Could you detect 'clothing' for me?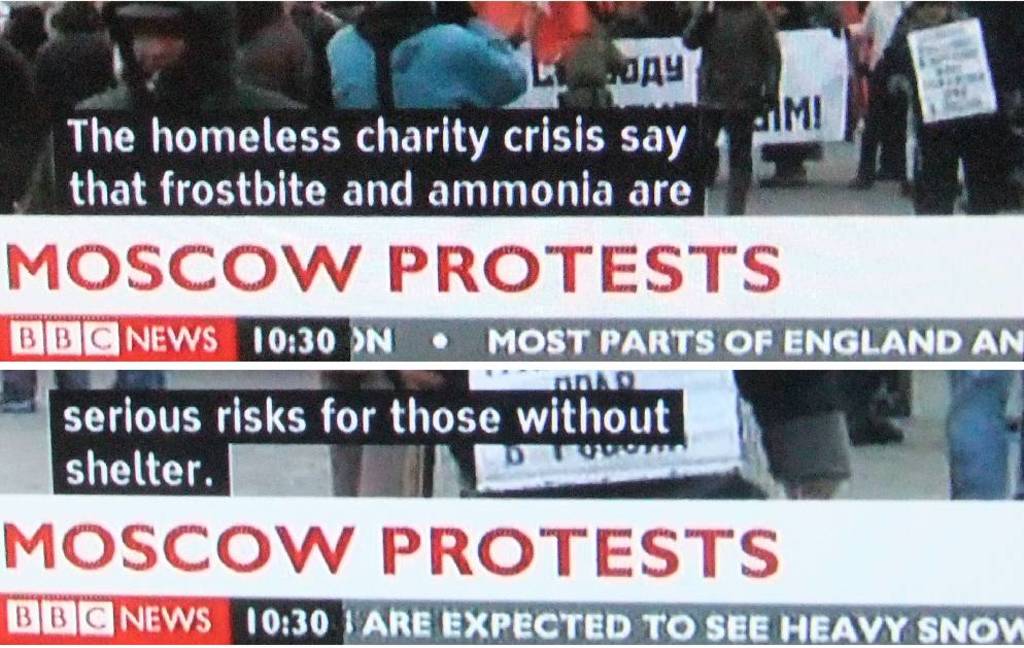
Detection result: rect(1, 76, 315, 227).
